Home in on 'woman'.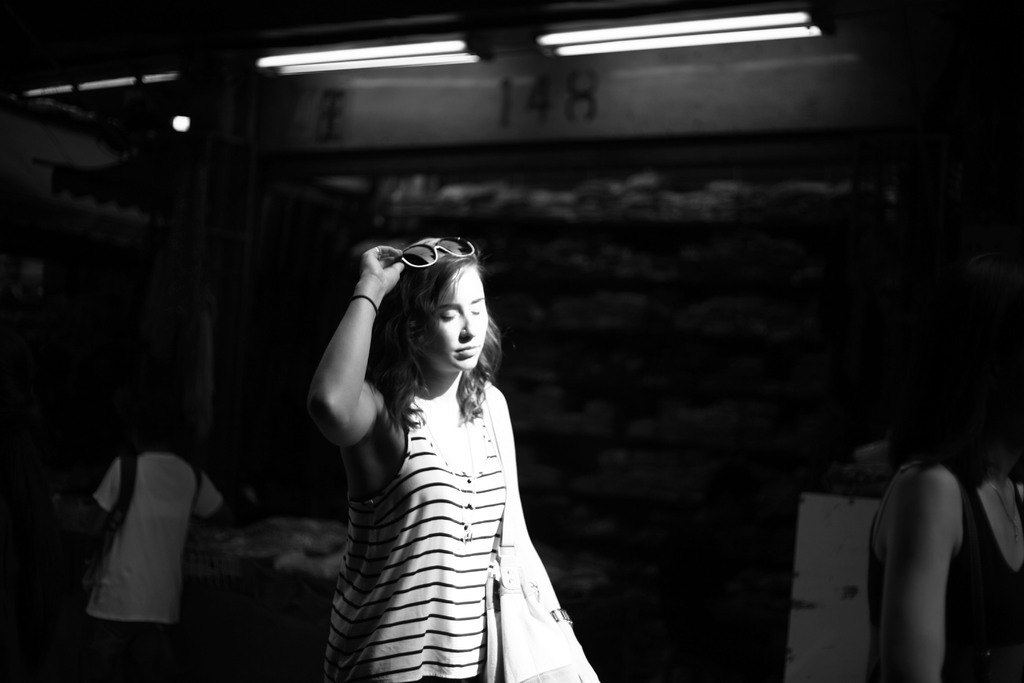
Homed in at left=868, top=335, right=1023, bottom=682.
